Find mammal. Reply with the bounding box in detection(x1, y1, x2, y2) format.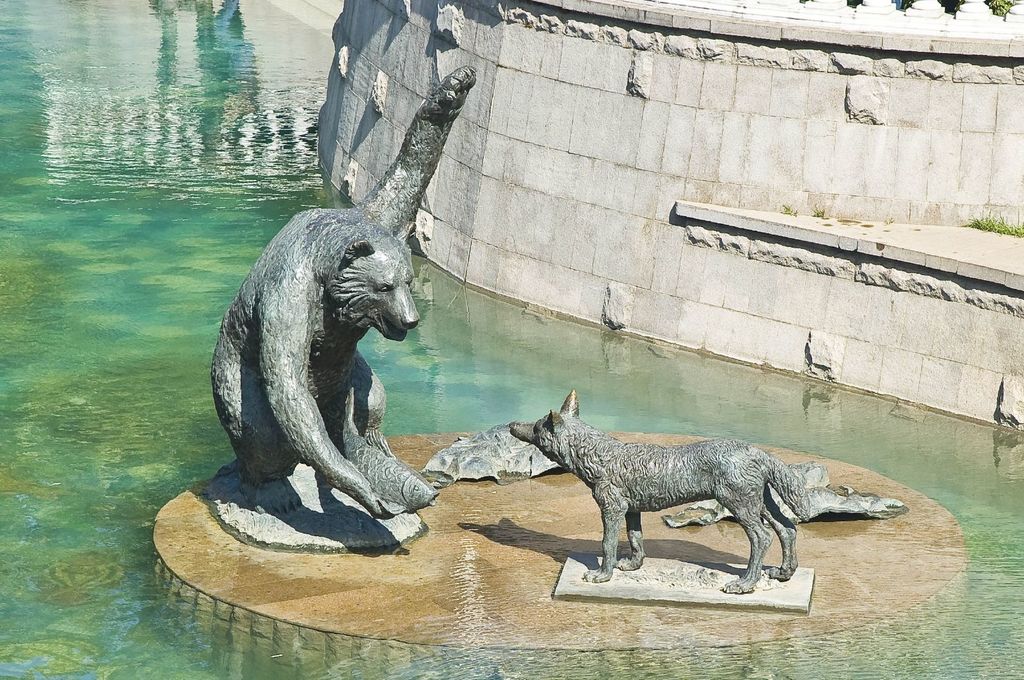
detection(208, 62, 472, 521).
